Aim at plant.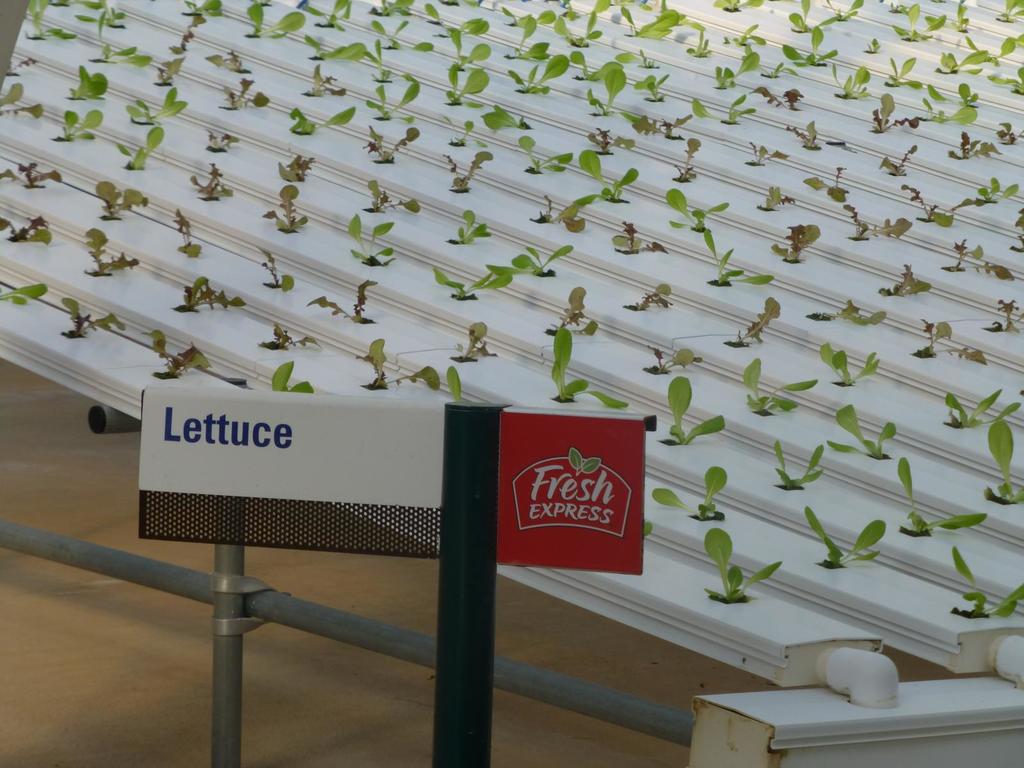
Aimed at {"left": 241, "top": 0, "right": 305, "bottom": 36}.
